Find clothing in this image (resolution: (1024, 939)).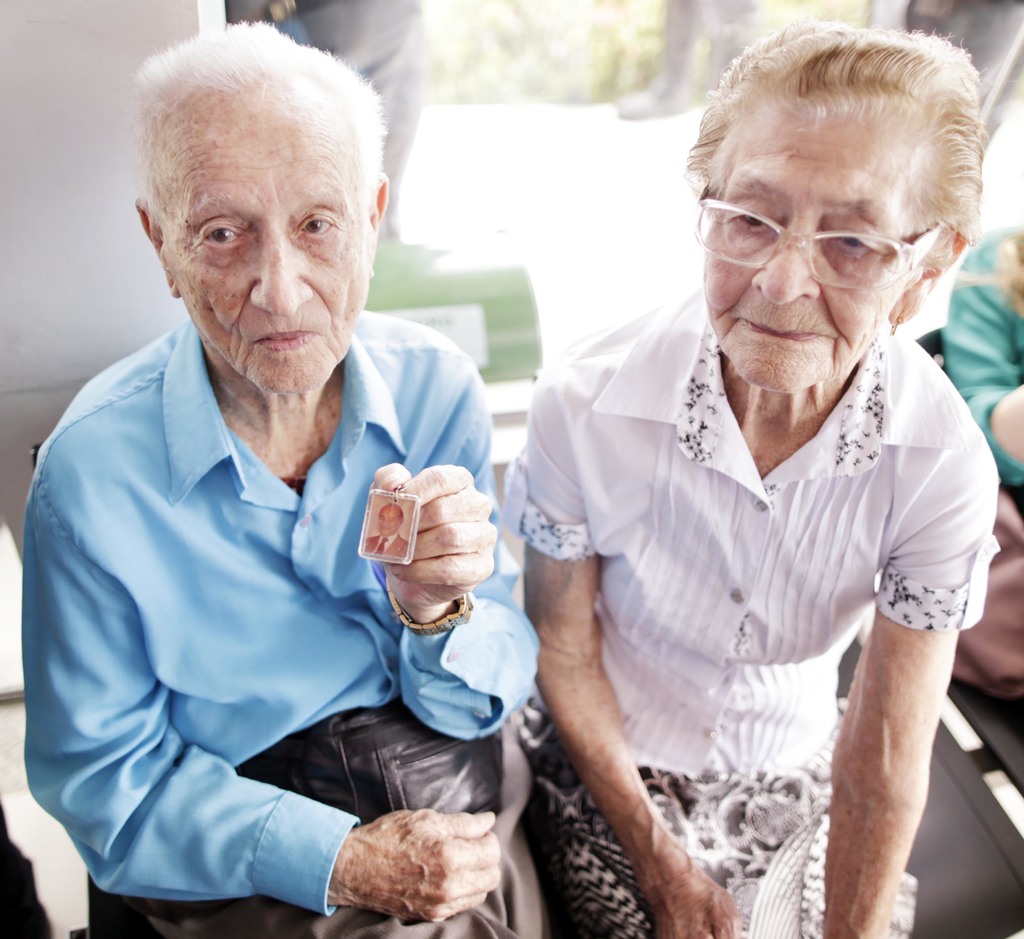
[17, 318, 537, 938].
